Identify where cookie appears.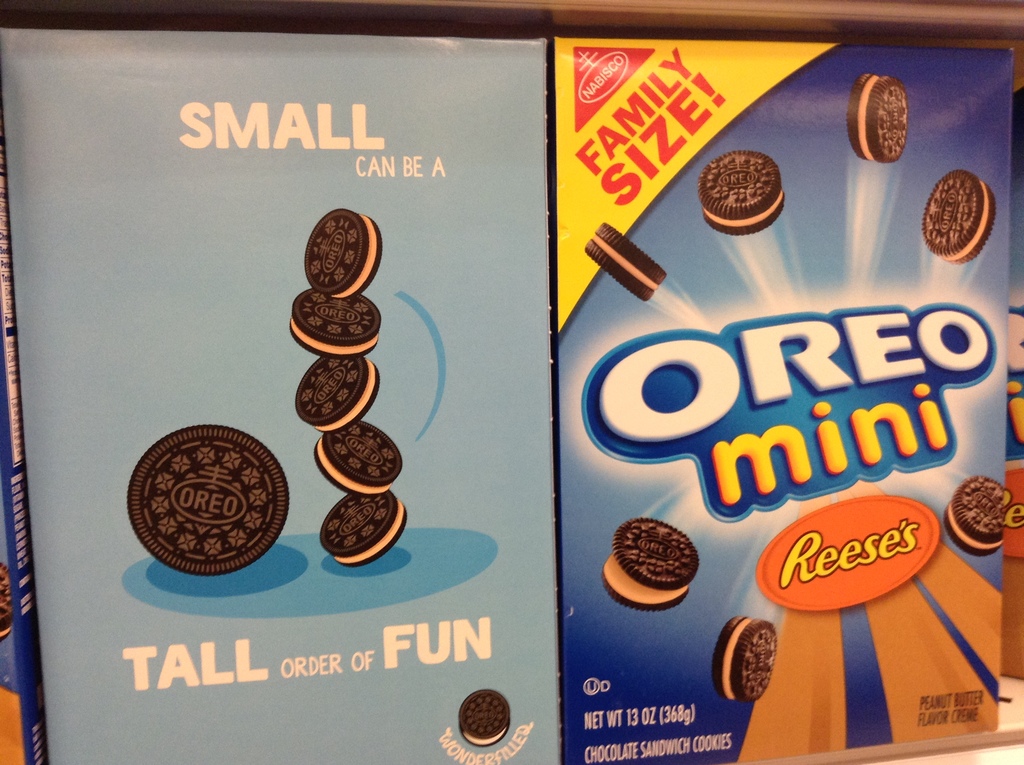
Appears at l=122, t=423, r=290, b=579.
